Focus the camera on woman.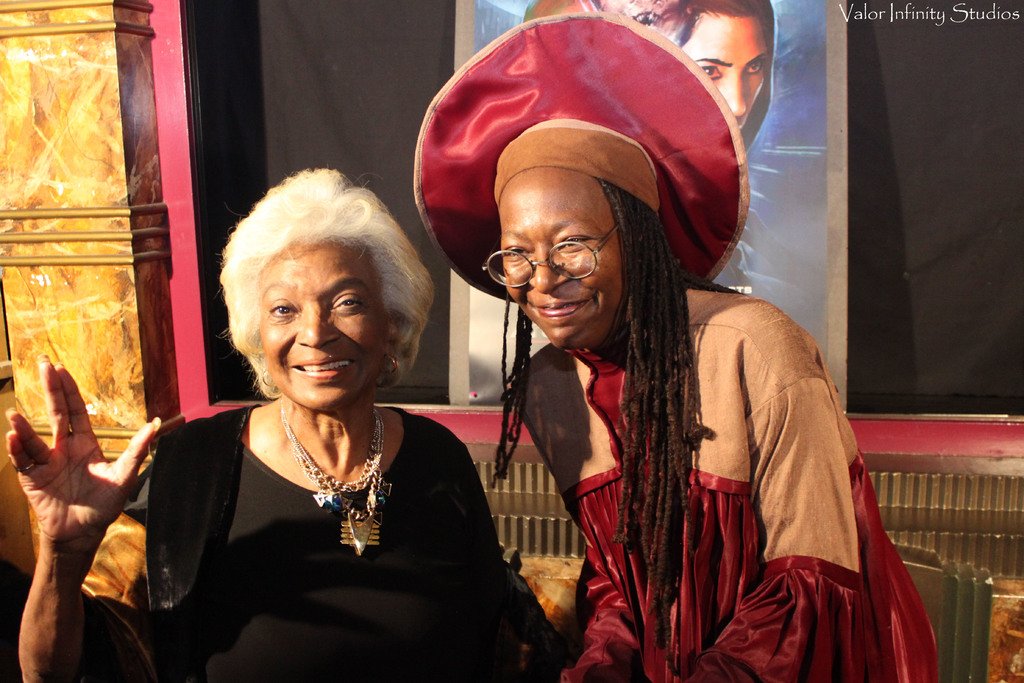
Focus region: (x1=413, y1=13, x2=941, y2=682).
